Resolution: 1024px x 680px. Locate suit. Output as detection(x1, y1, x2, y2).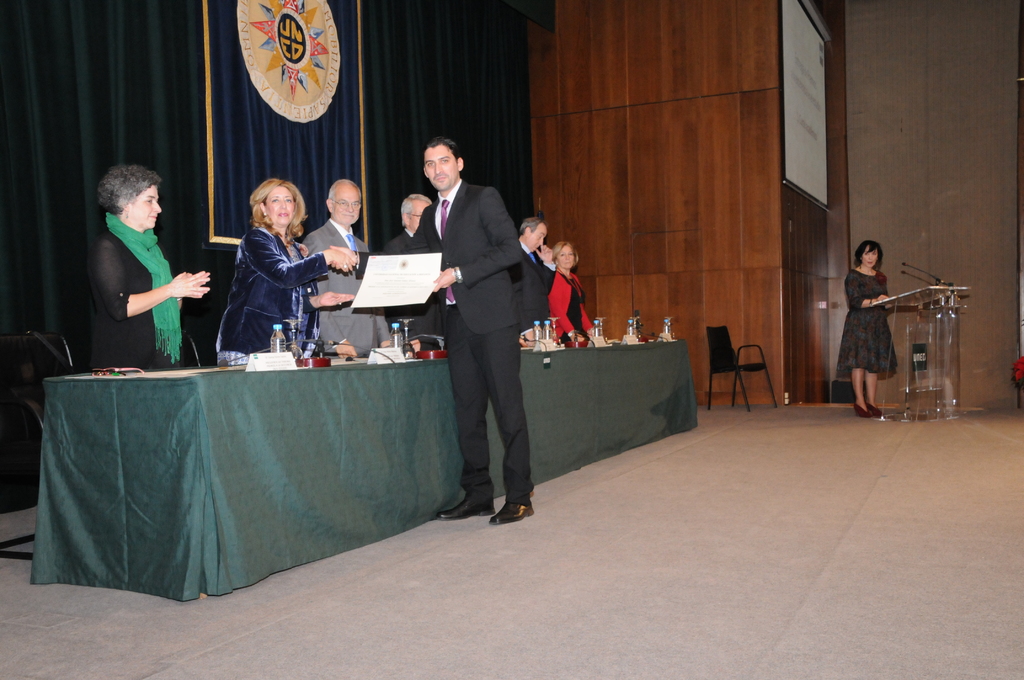
detection(515, 240, 557, 345).
